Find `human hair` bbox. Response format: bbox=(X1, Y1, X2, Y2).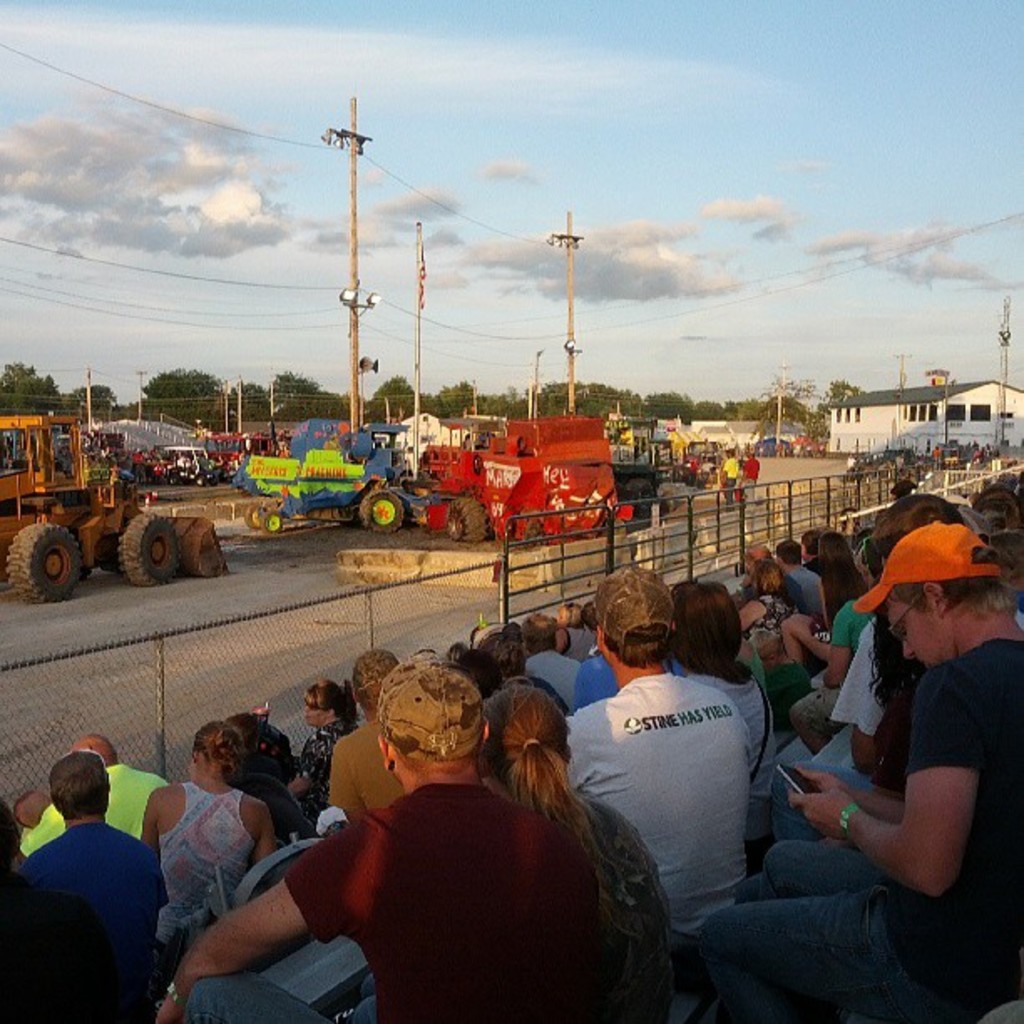
bbox=(773, 540, 800, 569).
